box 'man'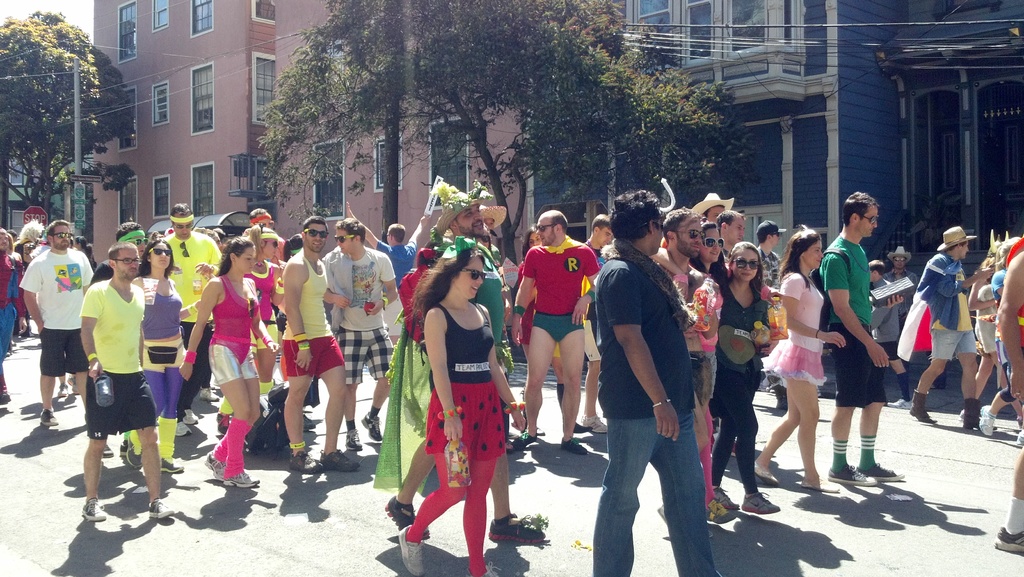
(722, 208, 748, 254)
